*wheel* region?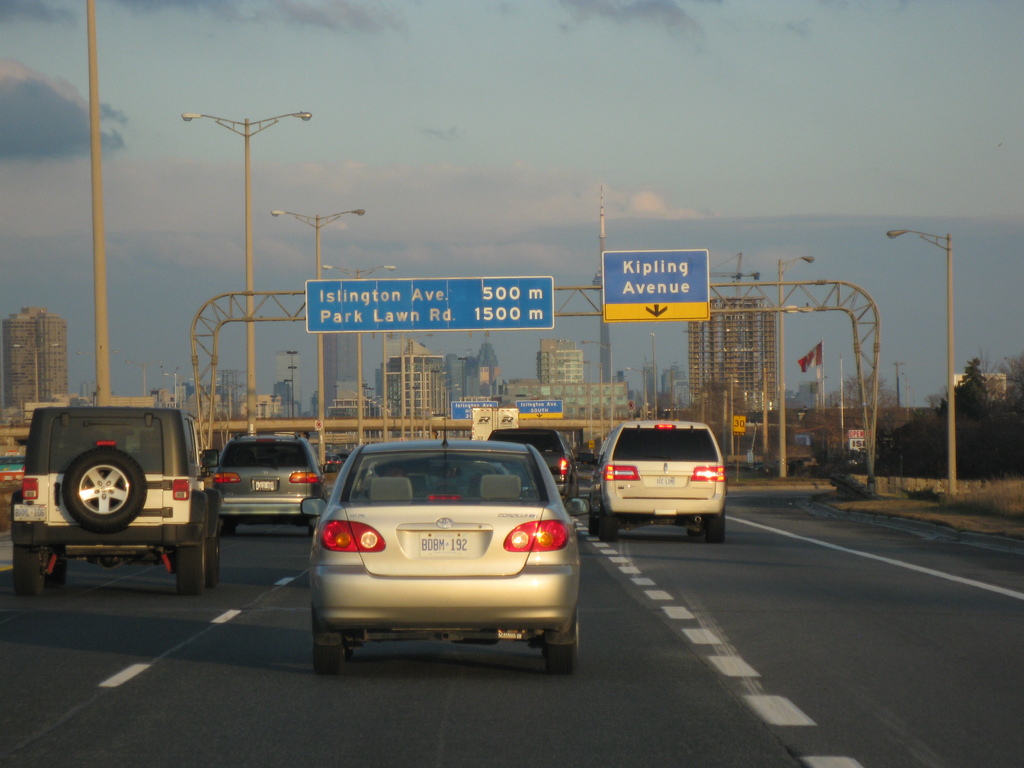
[205, 528, 222, 589]
